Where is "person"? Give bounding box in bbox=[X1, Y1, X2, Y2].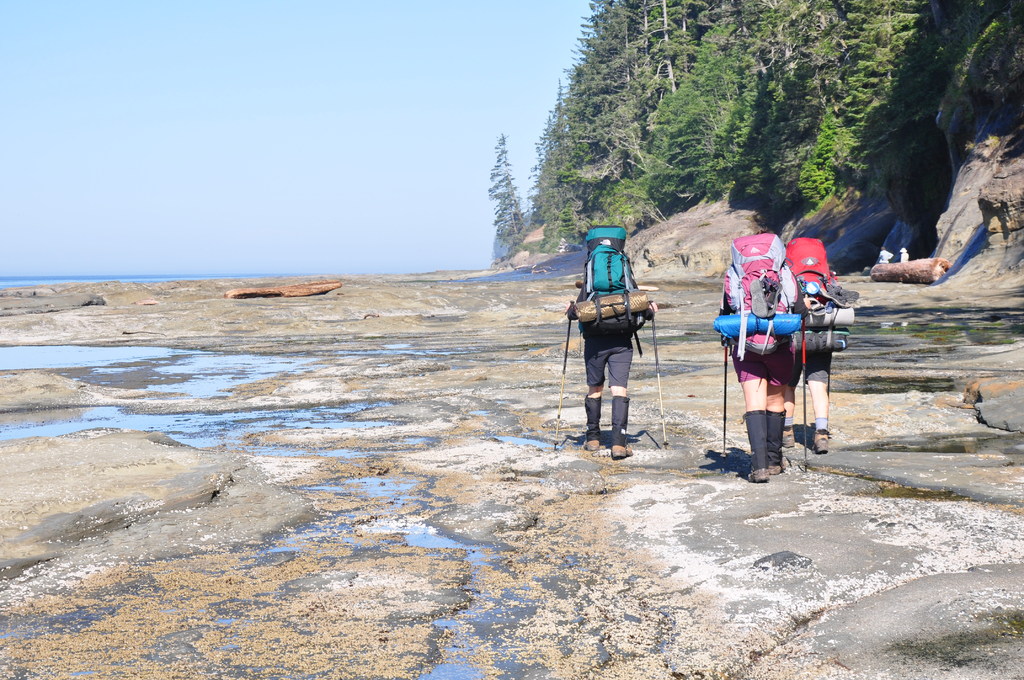
bbox=[897, 245, 910, 261].
